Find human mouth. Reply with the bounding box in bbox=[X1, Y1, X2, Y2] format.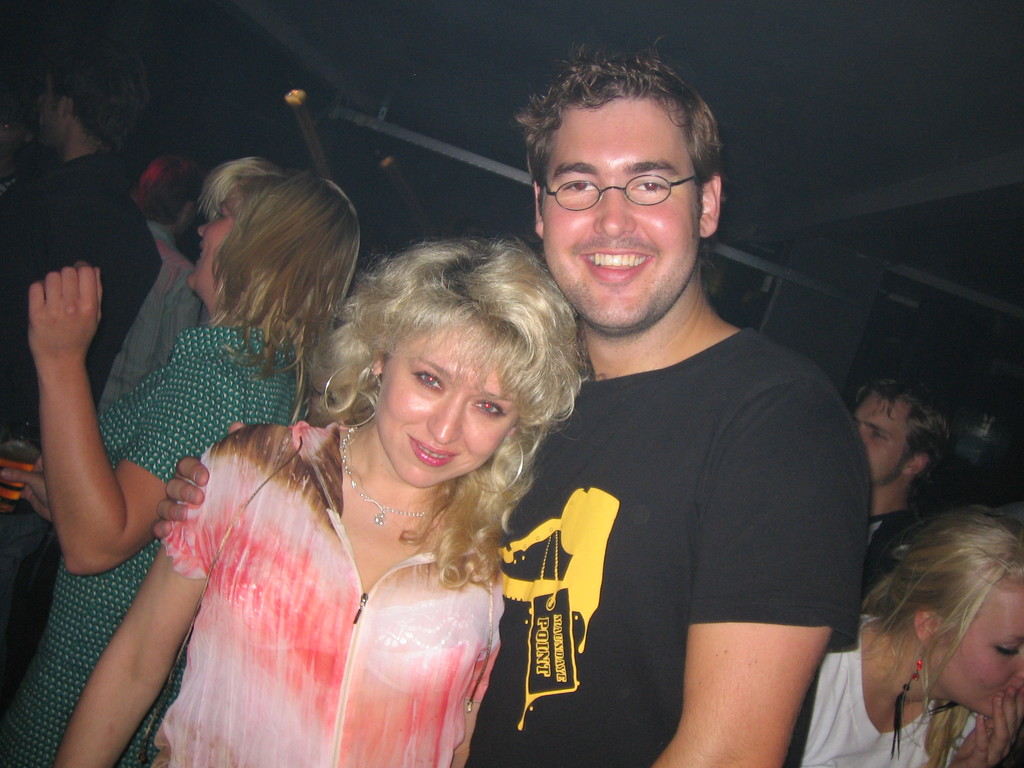
bbox=[578, 248, 655, 287].
